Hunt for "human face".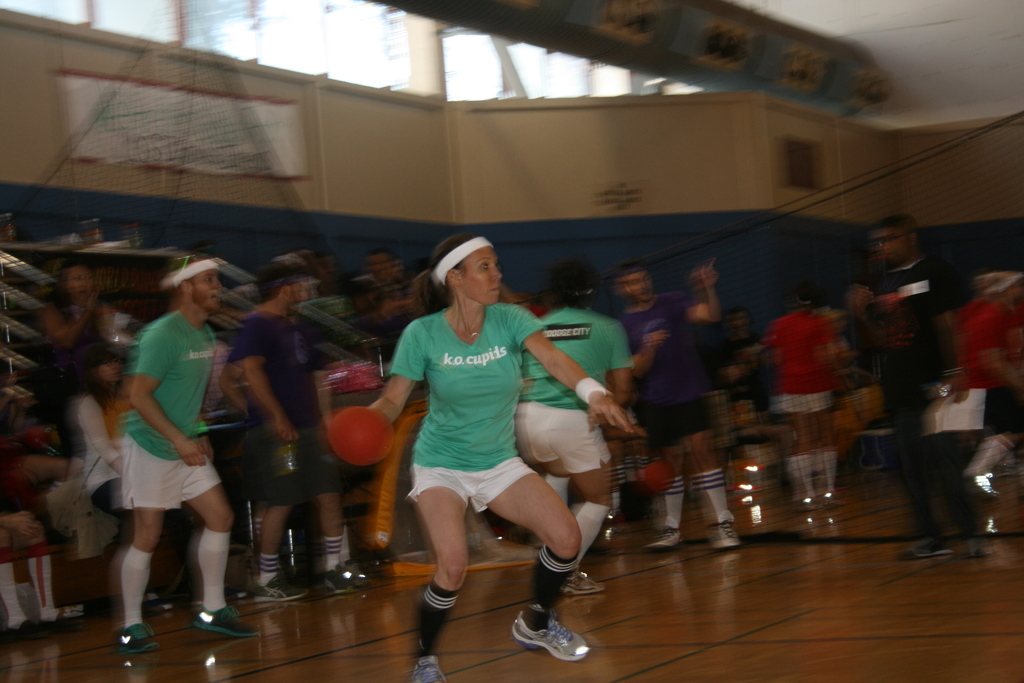
Hunted down at rect(98, 359, 122, 379).
